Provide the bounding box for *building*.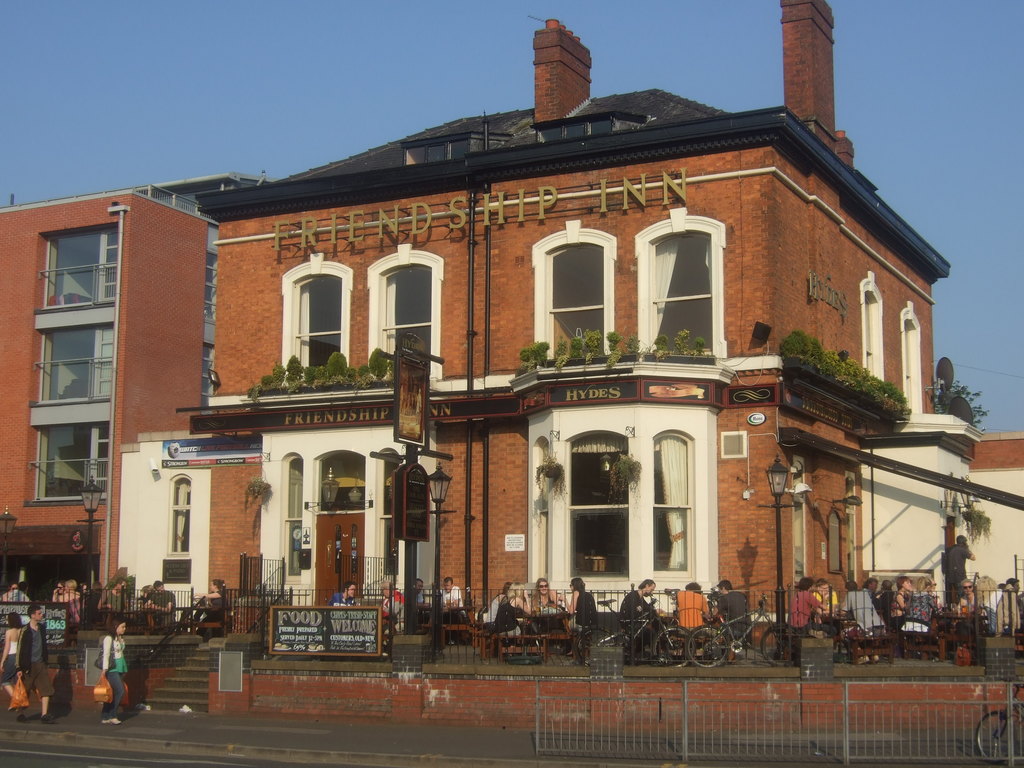
0:169:273:627.
